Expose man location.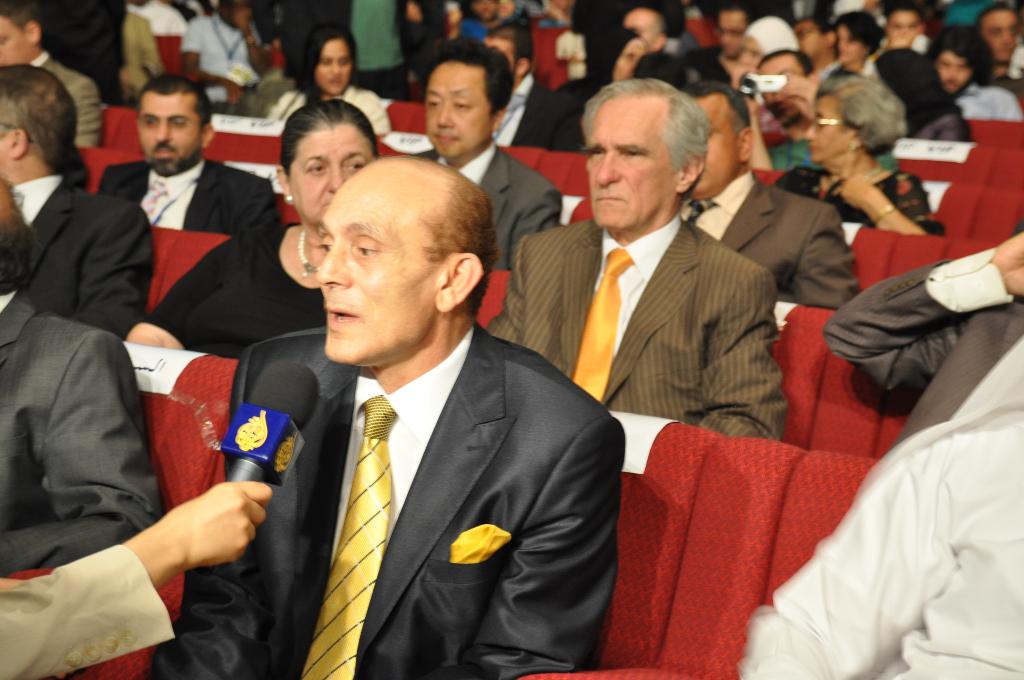
Exposed at <region>483, 75, 788, 441</region>.
